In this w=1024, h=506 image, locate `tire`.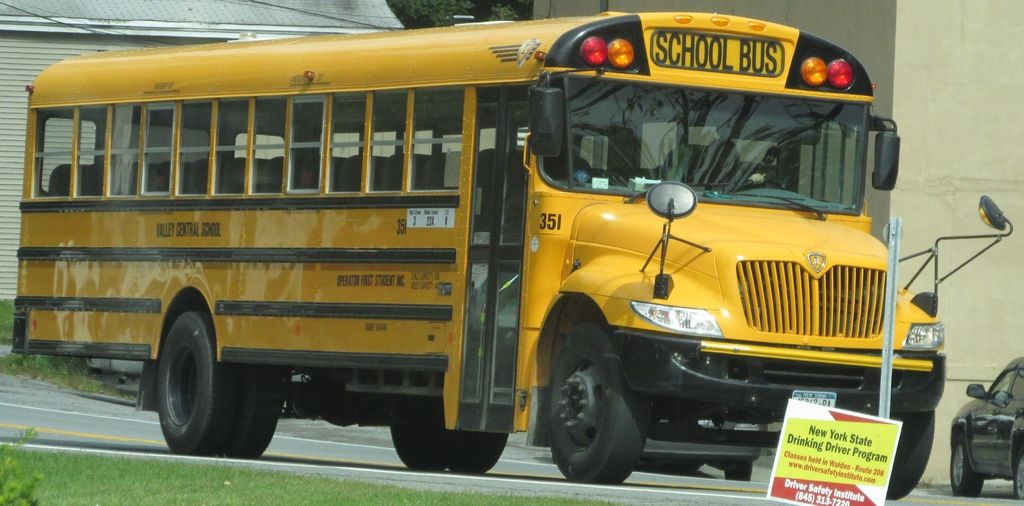
Bounding box: bbox=[951, 435, 986, 498].
